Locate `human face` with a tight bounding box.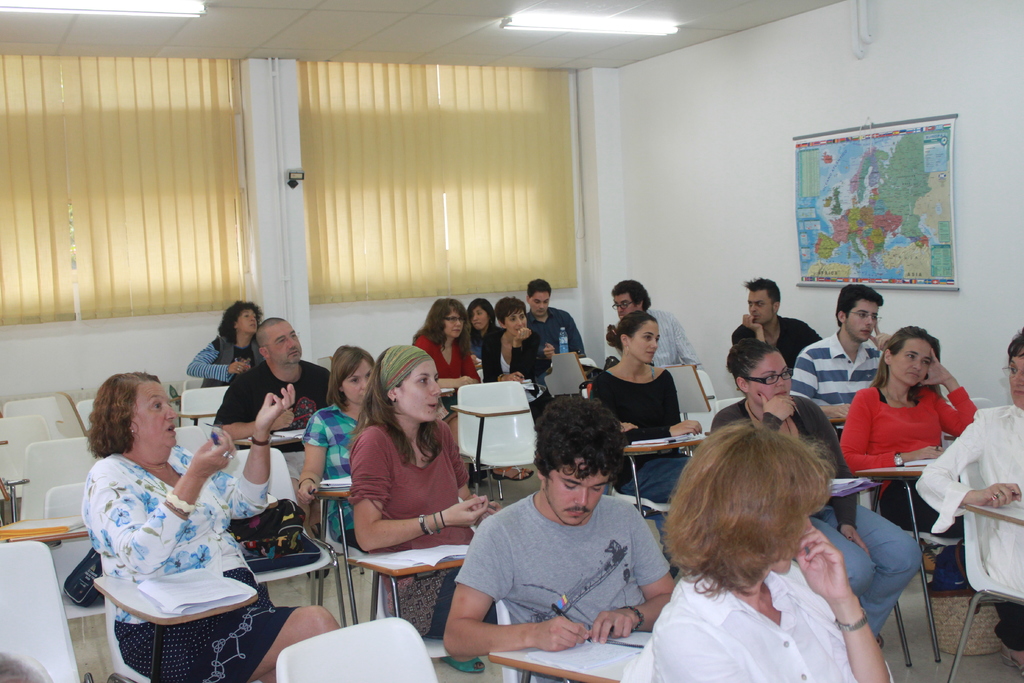
left=268, top=322, right=301, bottom=366.
